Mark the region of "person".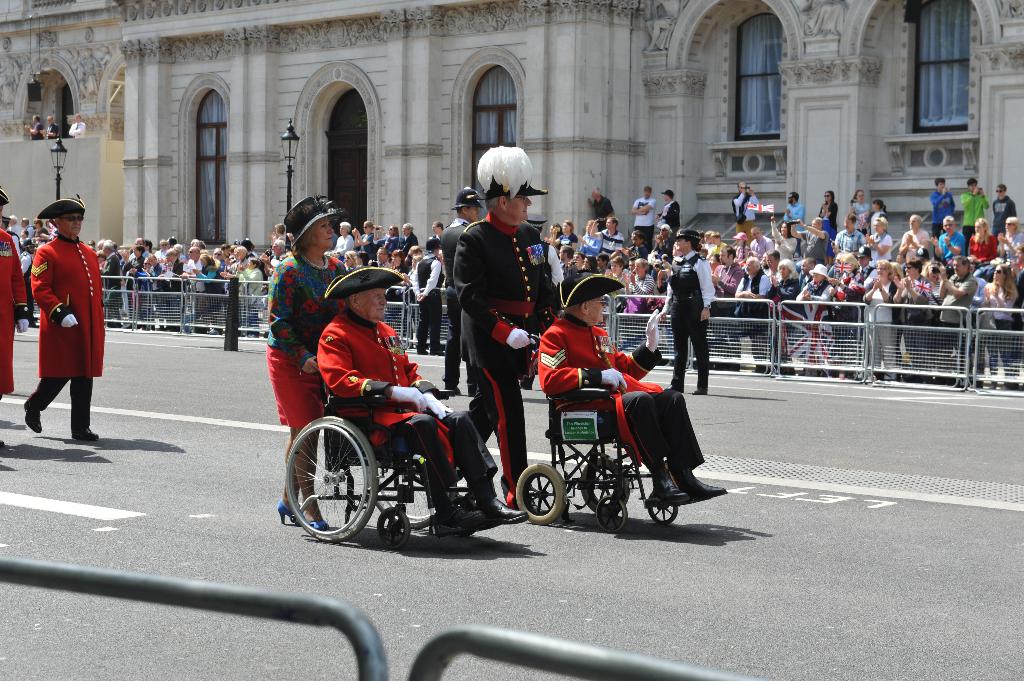
Region: region(563, 249, 572, 282).
